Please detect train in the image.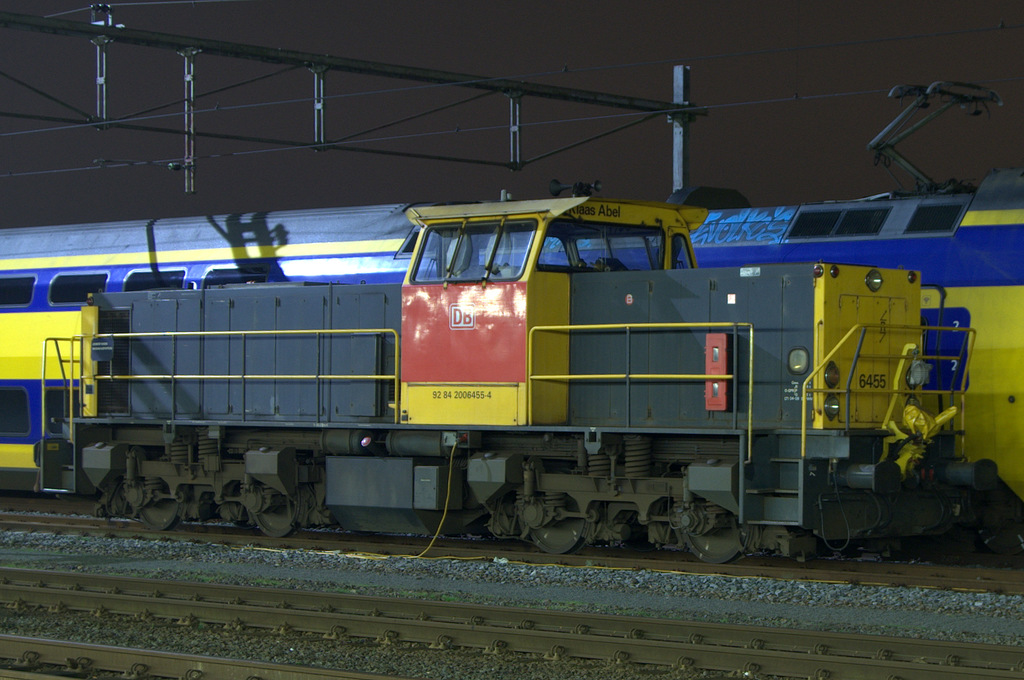
(31,181,979,565).
